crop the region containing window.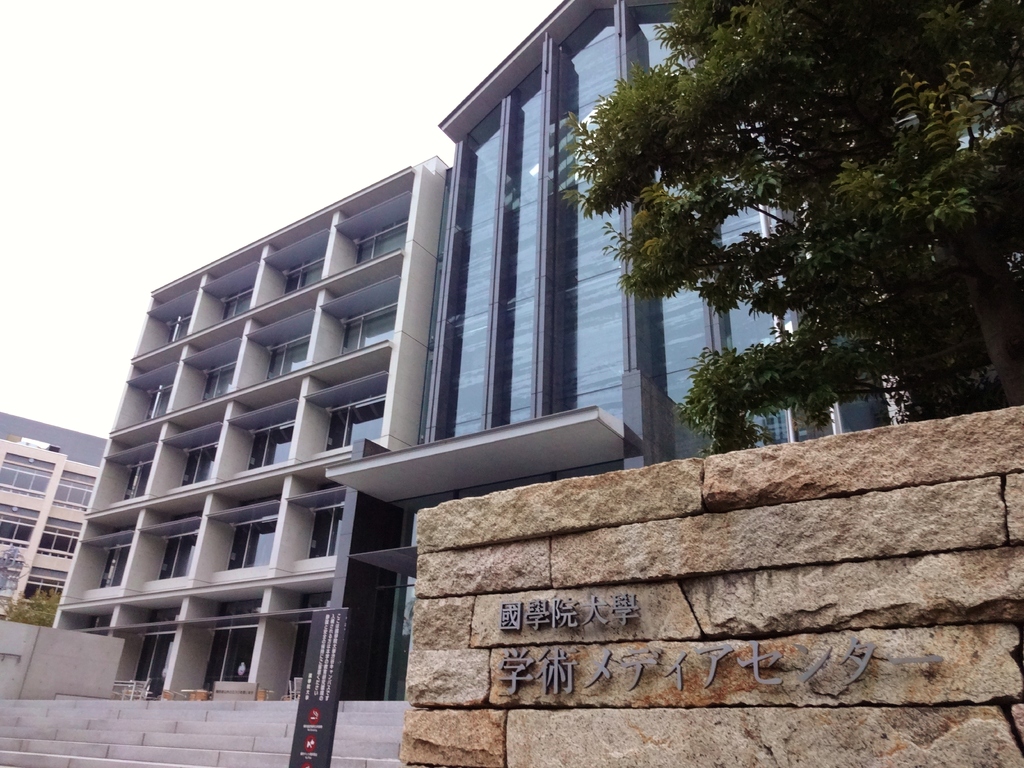
Crop region: (353, 218, 408, 266).
